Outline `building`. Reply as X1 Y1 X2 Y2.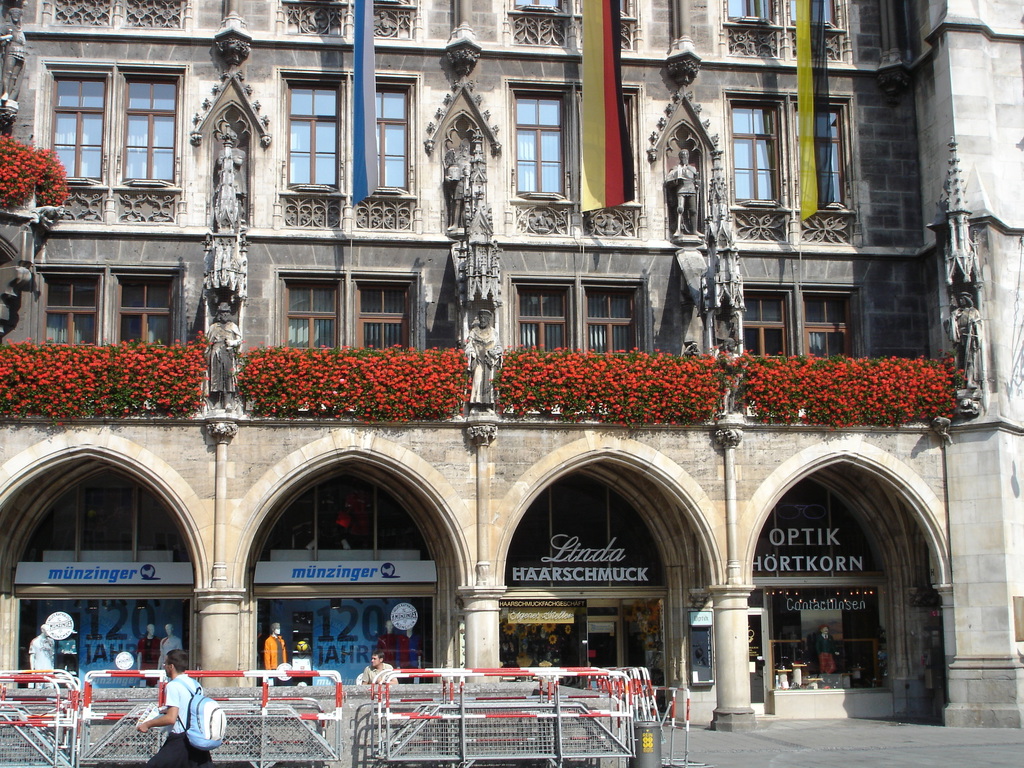
0 0 1023 355.
